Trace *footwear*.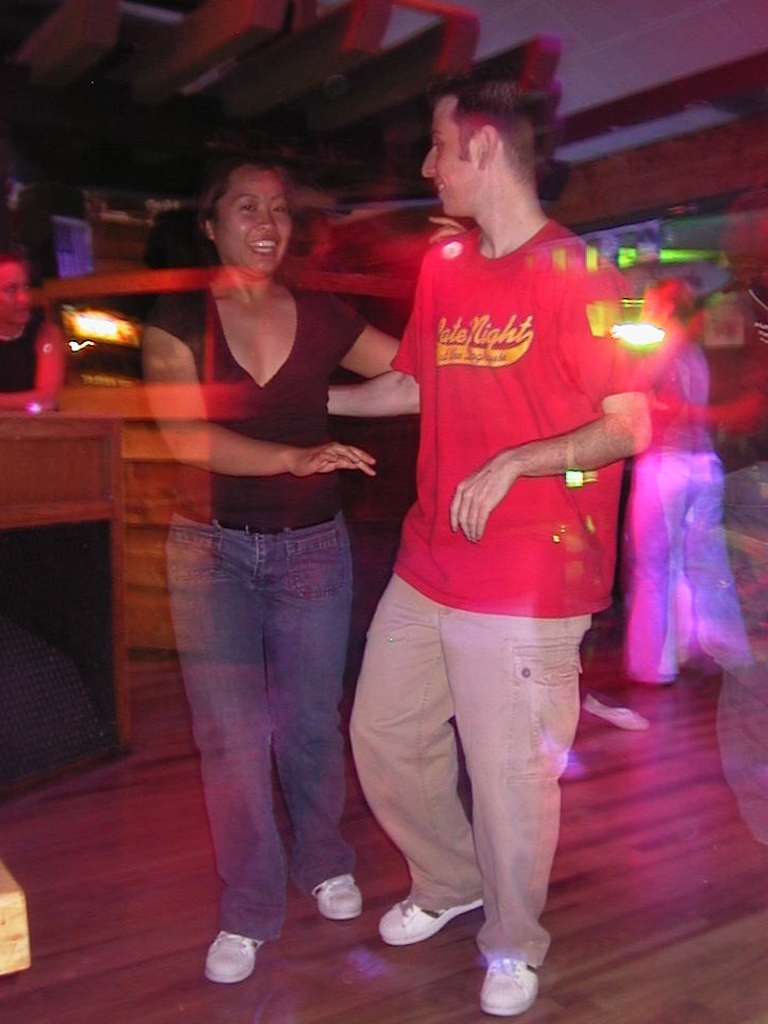
Traced to Rect(581, 692, 652, 728).
